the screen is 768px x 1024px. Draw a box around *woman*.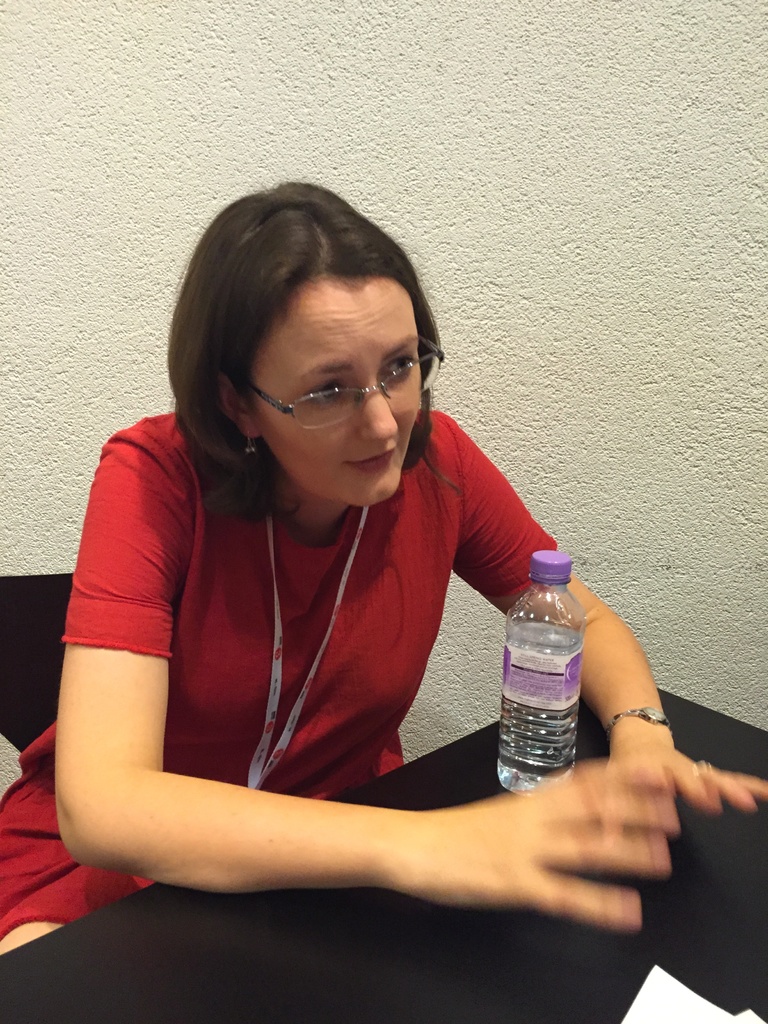
[0,179,767,960].
